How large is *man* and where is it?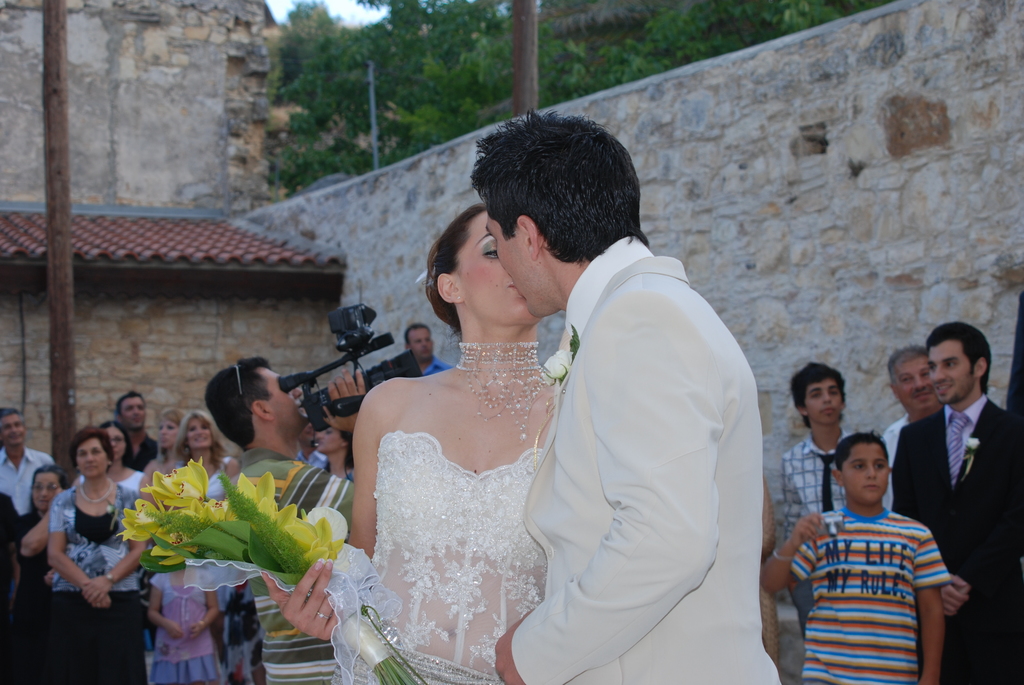
Bounding box: [463, 116, 780, 684].
